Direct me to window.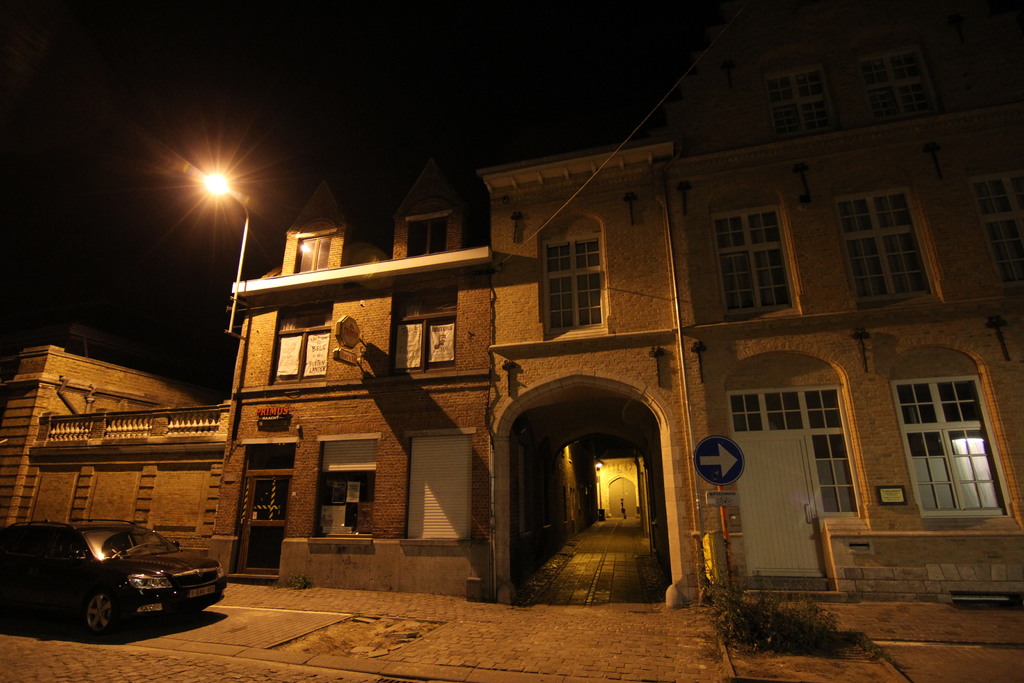
Direction: [894, 370, 1009, 516].
